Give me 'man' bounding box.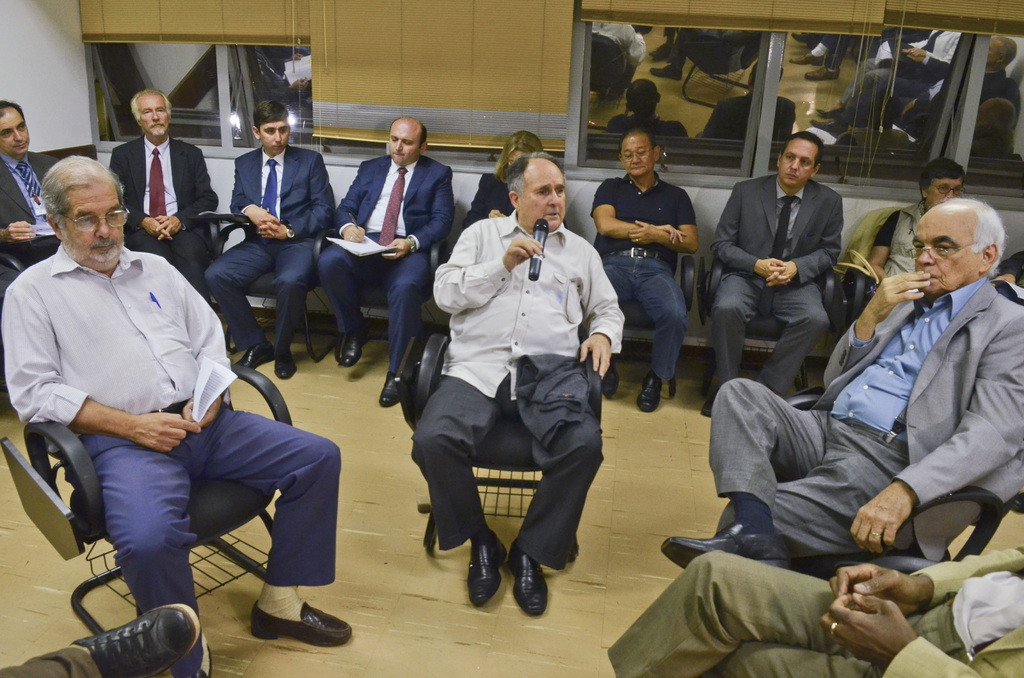
661/195/1023/569.
